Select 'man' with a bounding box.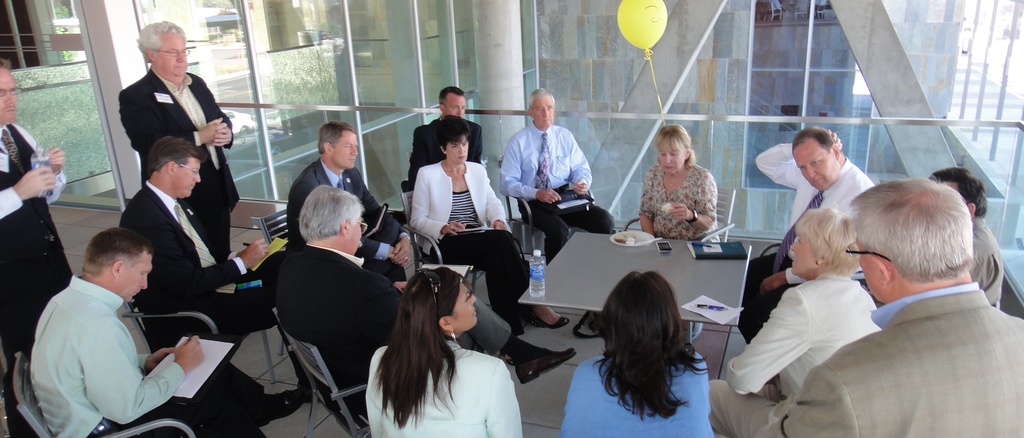
126 16 238 242.
